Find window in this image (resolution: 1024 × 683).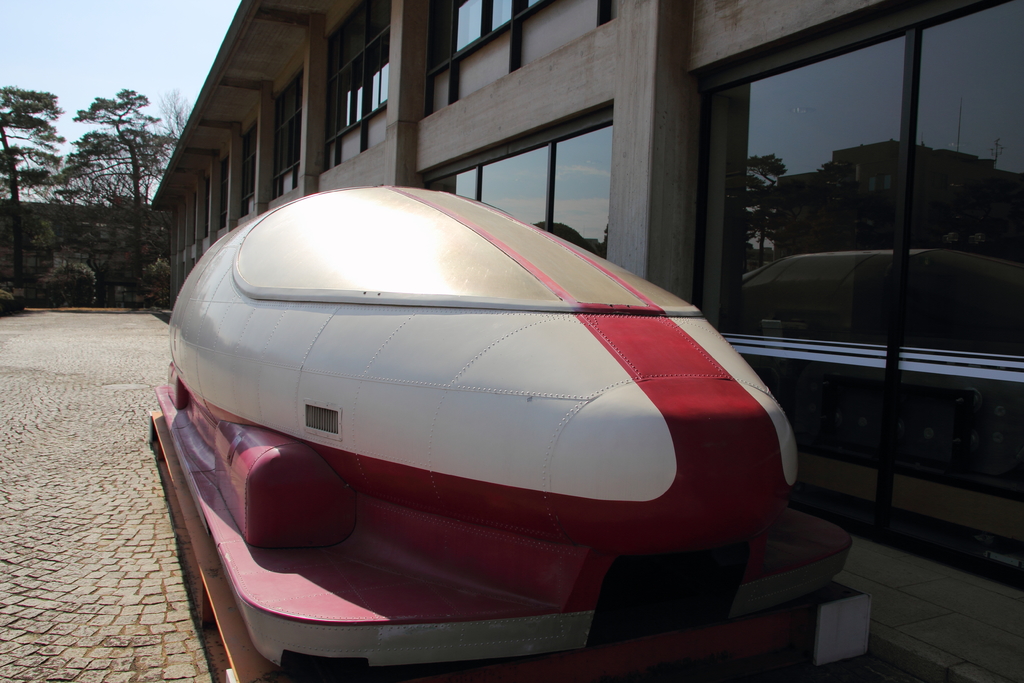
left=330, top=0, right=394, bottom=136.
